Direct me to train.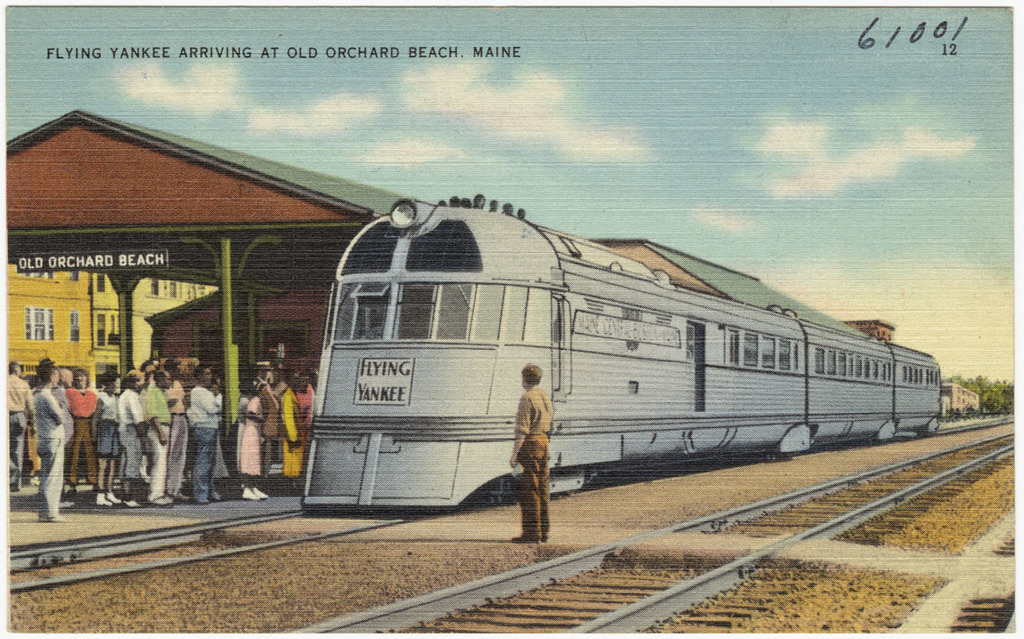
Direction: x1=301, y1=194, x2=941, y2=512.
